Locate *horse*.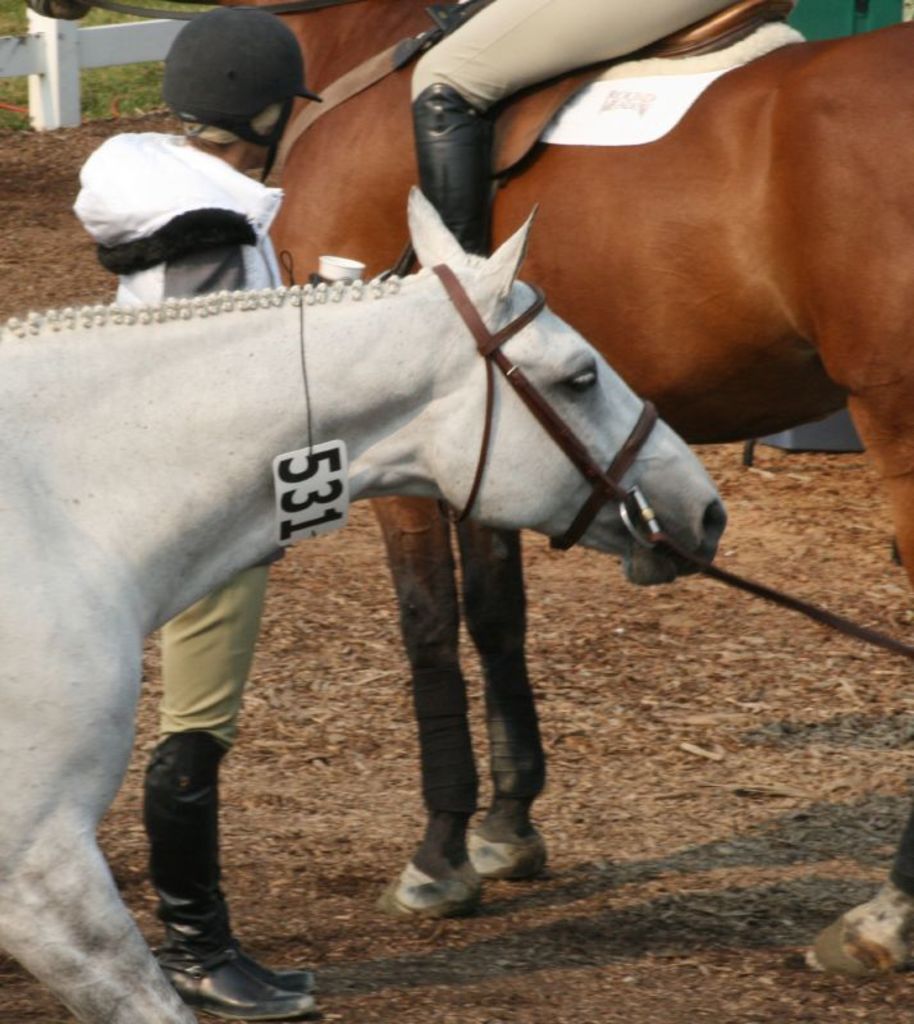
Bounding box: (left=0, top=186, right=732, bottom=1023).
